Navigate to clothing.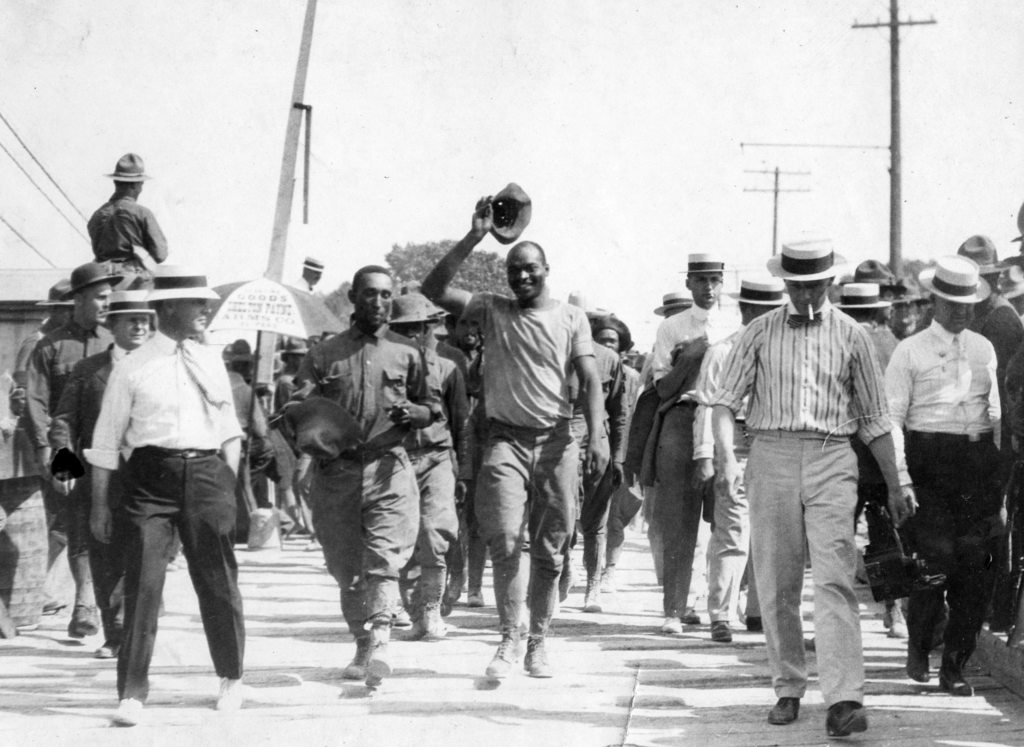
Navigation target: <bbox>560, 336, 628, 565</bbox>.
